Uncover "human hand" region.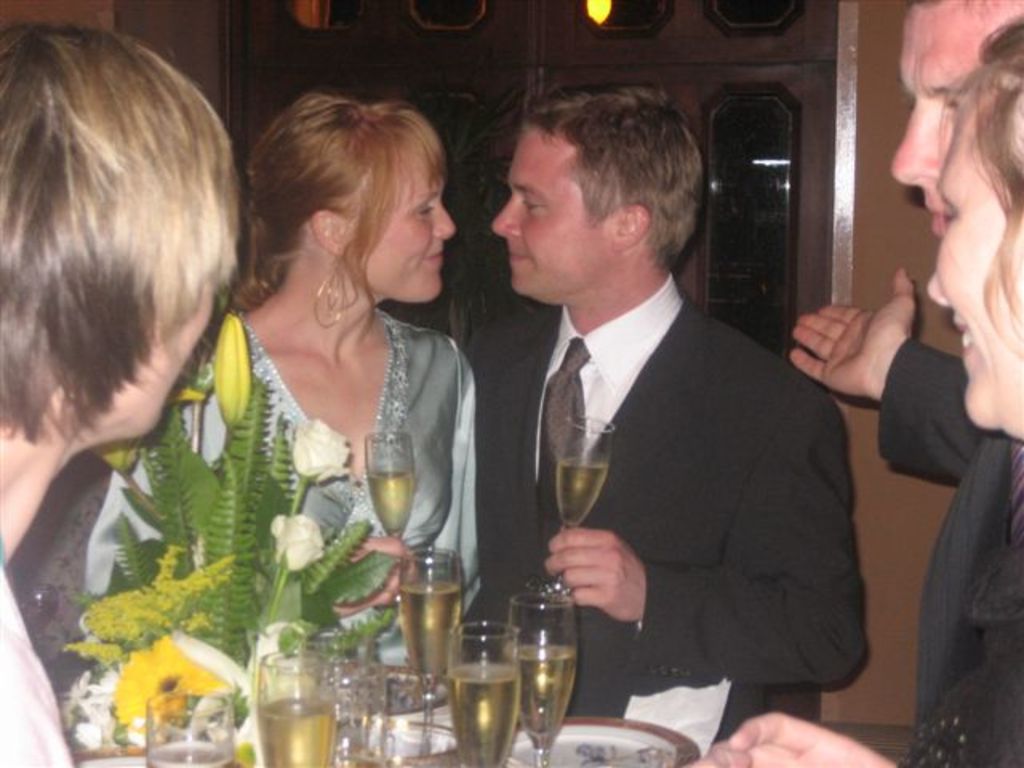
Uncovered: pyautogui.locateOnScreen(542, 525, 650, 622).
